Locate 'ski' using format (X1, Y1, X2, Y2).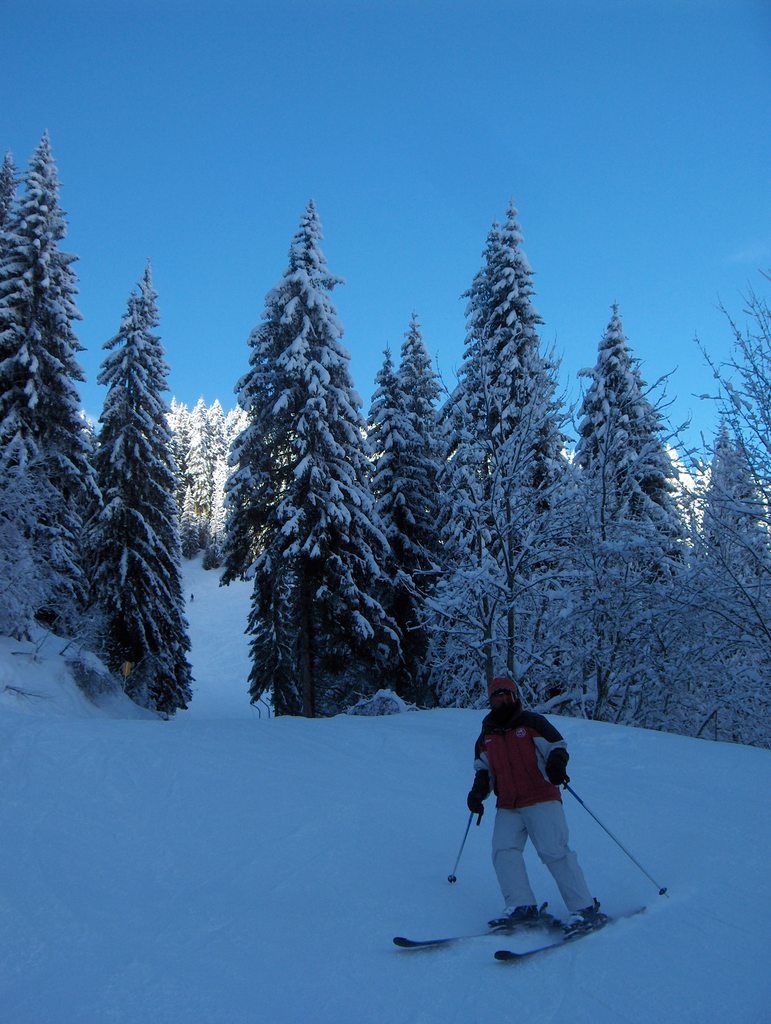
(394, 872, 656, 970).
